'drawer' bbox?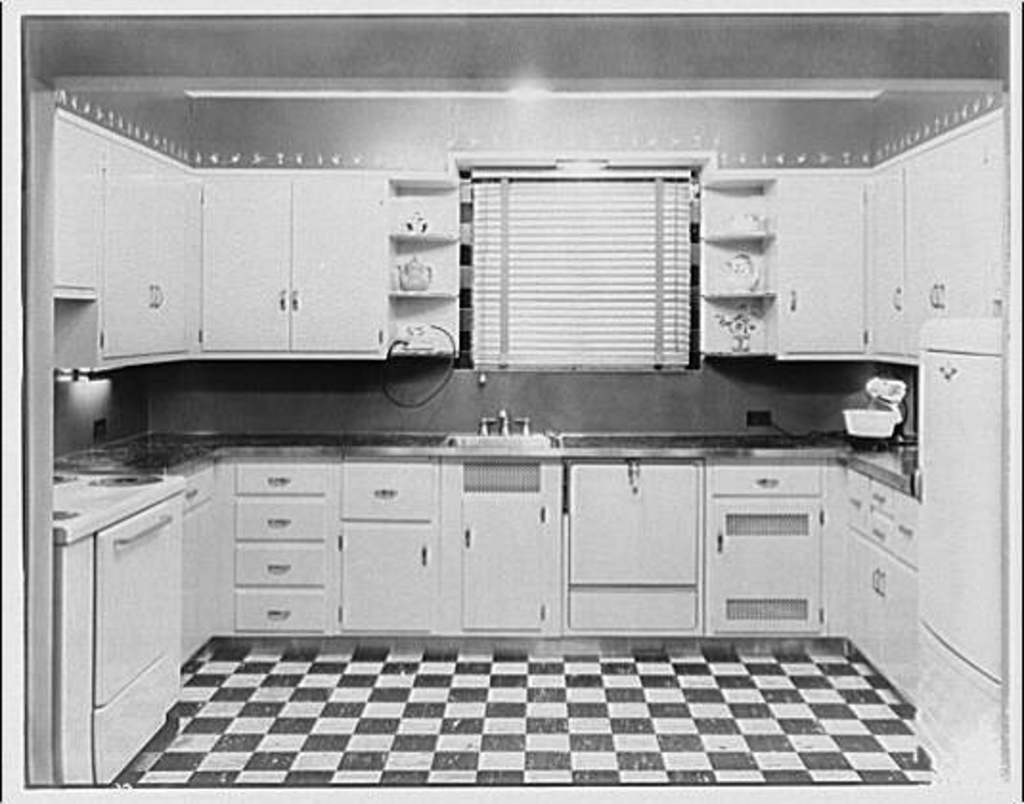
detection(186, 461, 212, 511)
